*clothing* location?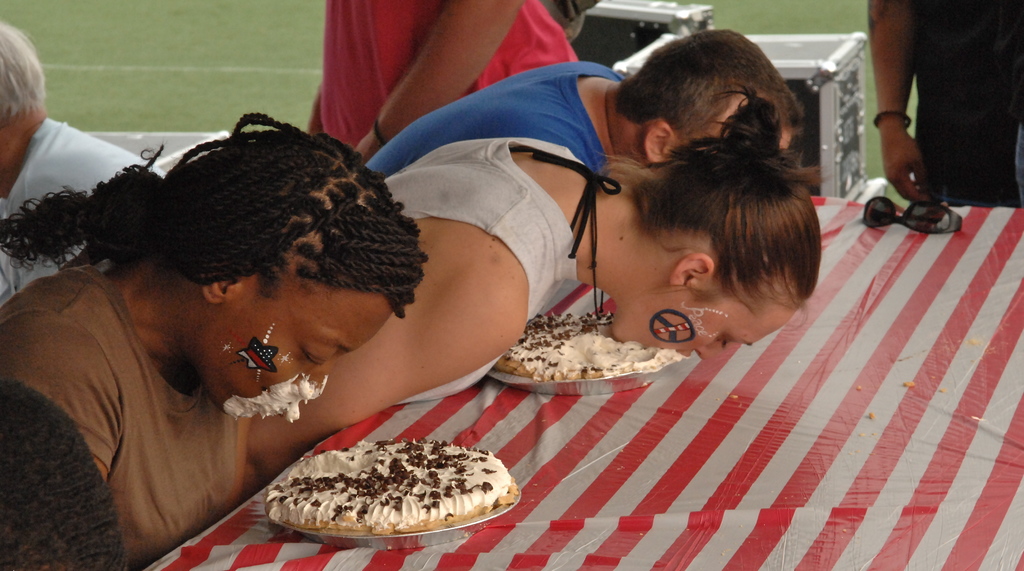
11, 230, 362, 540
